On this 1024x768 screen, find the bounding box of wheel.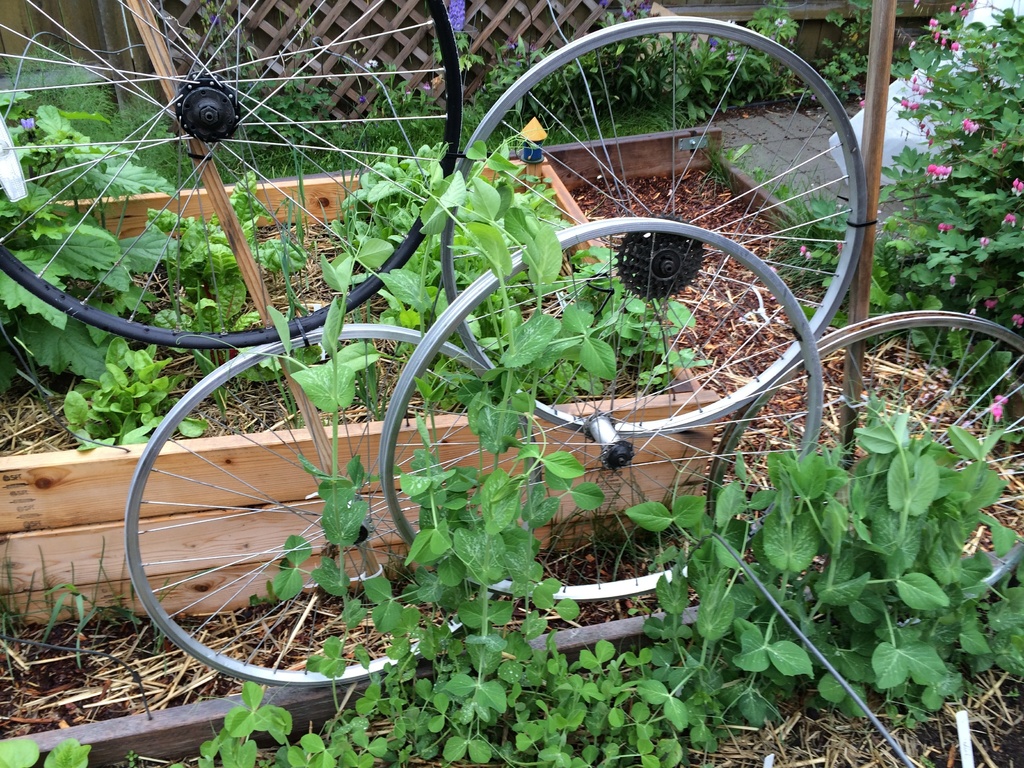
Bounding box: detection(706, 310, 1023, 594).
